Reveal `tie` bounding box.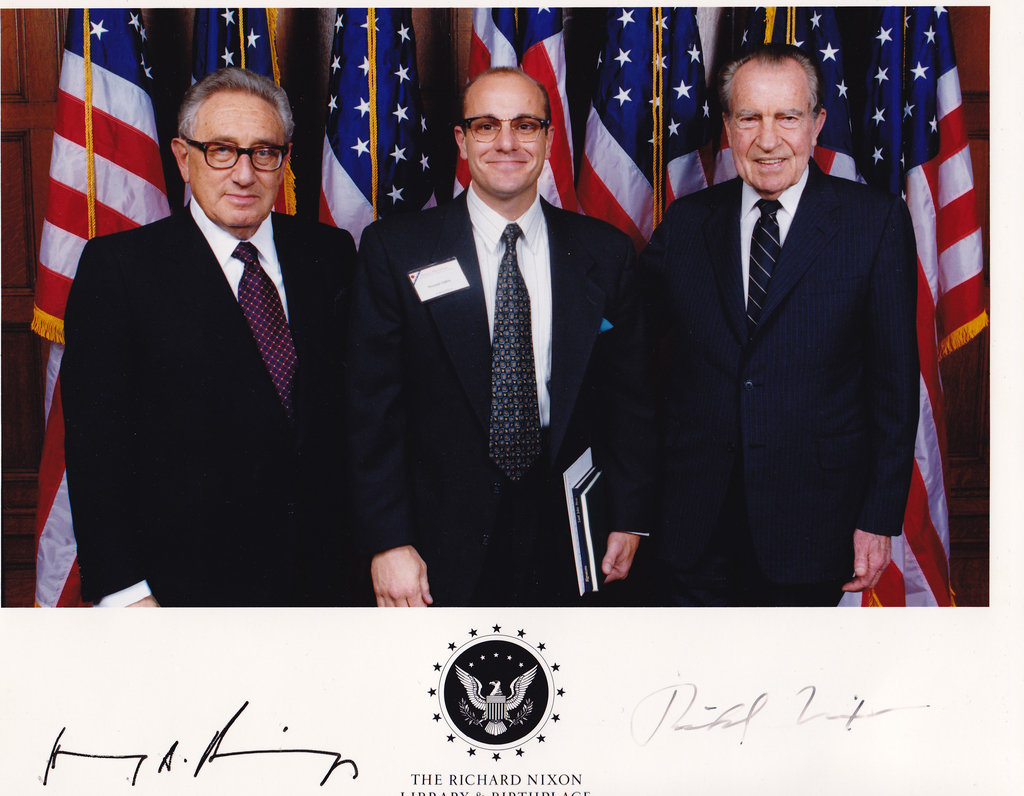
Revealed: rect(234, 239, 301, 433).
